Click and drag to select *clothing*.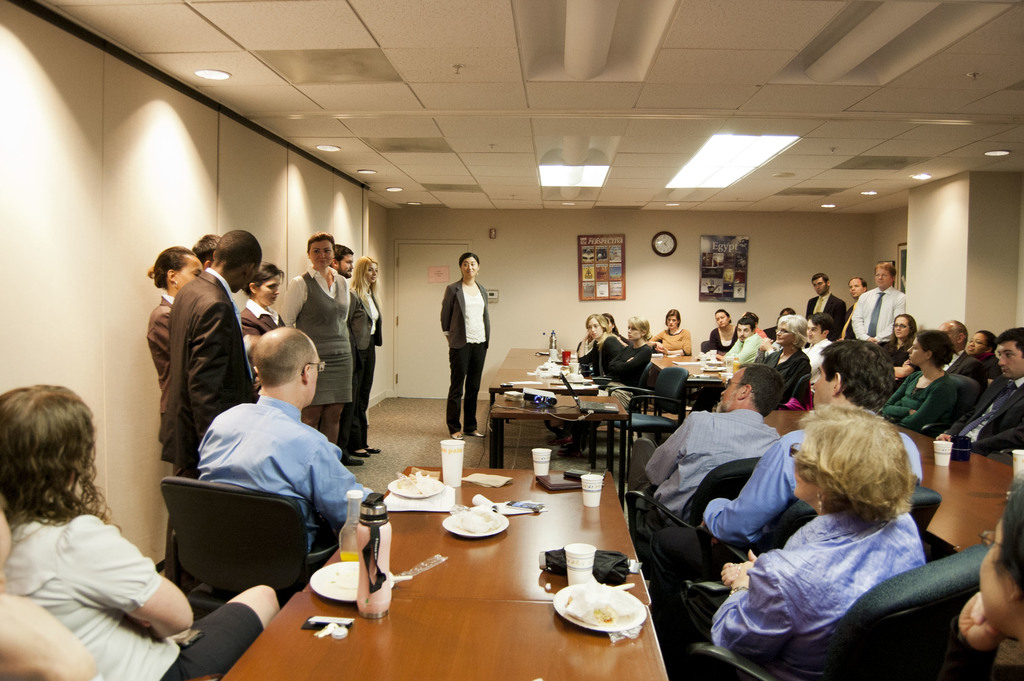
Selection: 0:493:186:680.
